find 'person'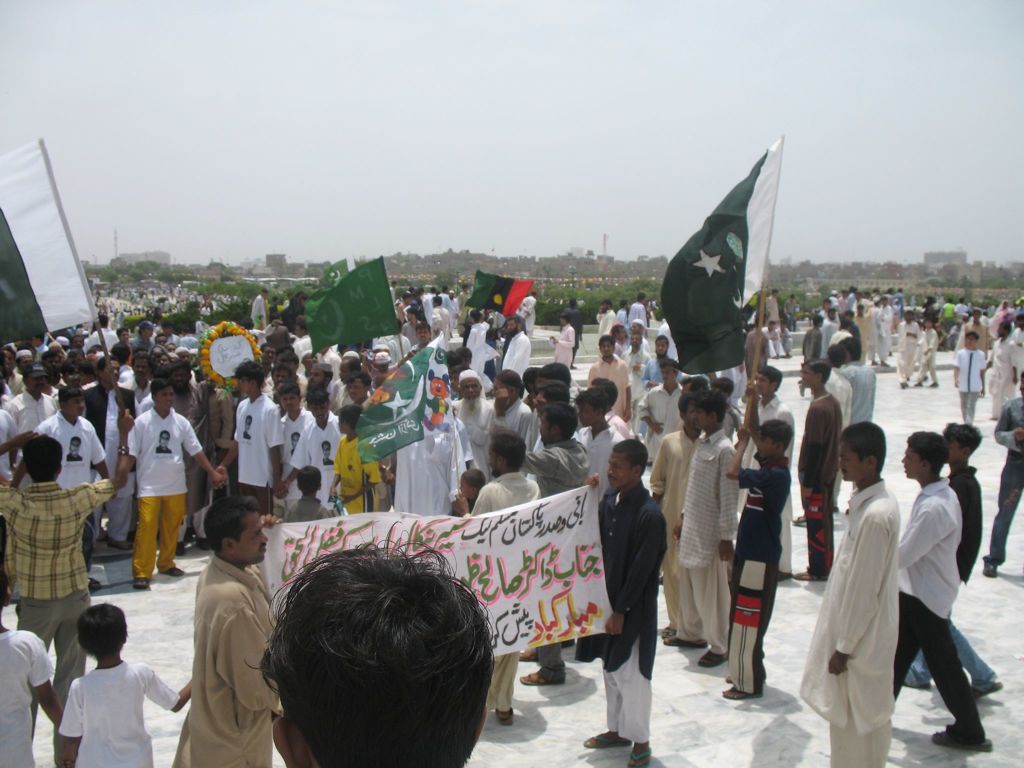
(x1=59, y1=602, x2=199, y2=767)
